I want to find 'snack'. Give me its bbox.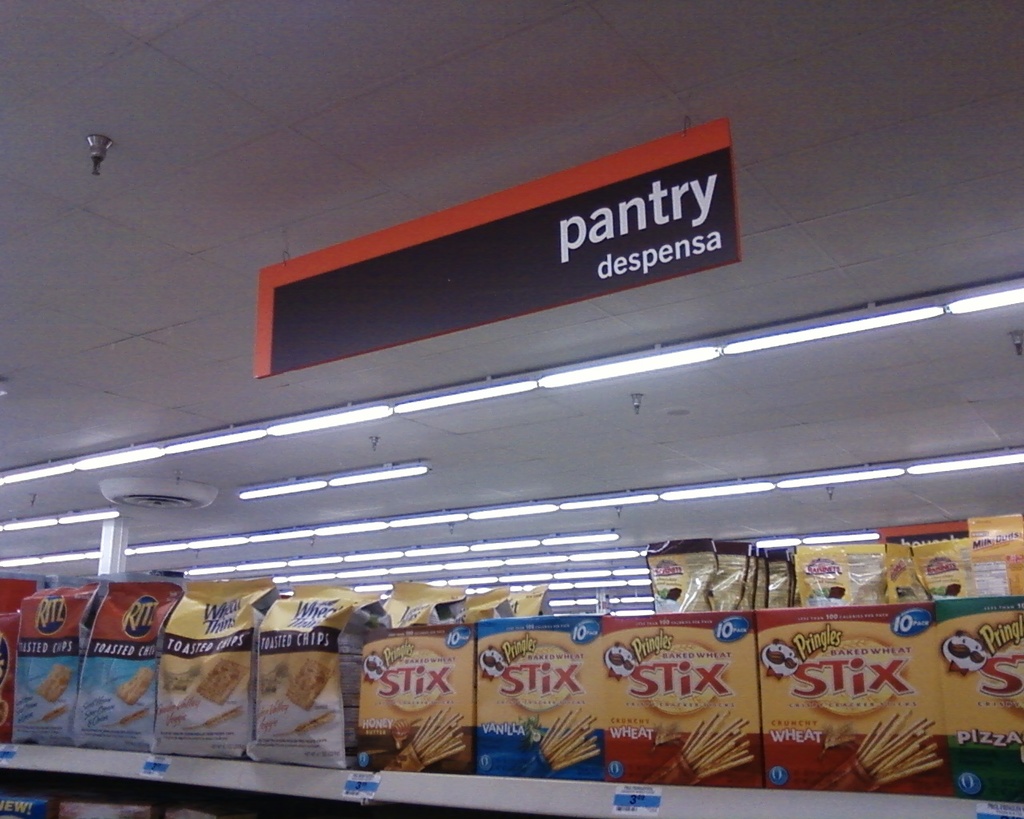
<bbox>197, 656, 248, 705</bbox>.
